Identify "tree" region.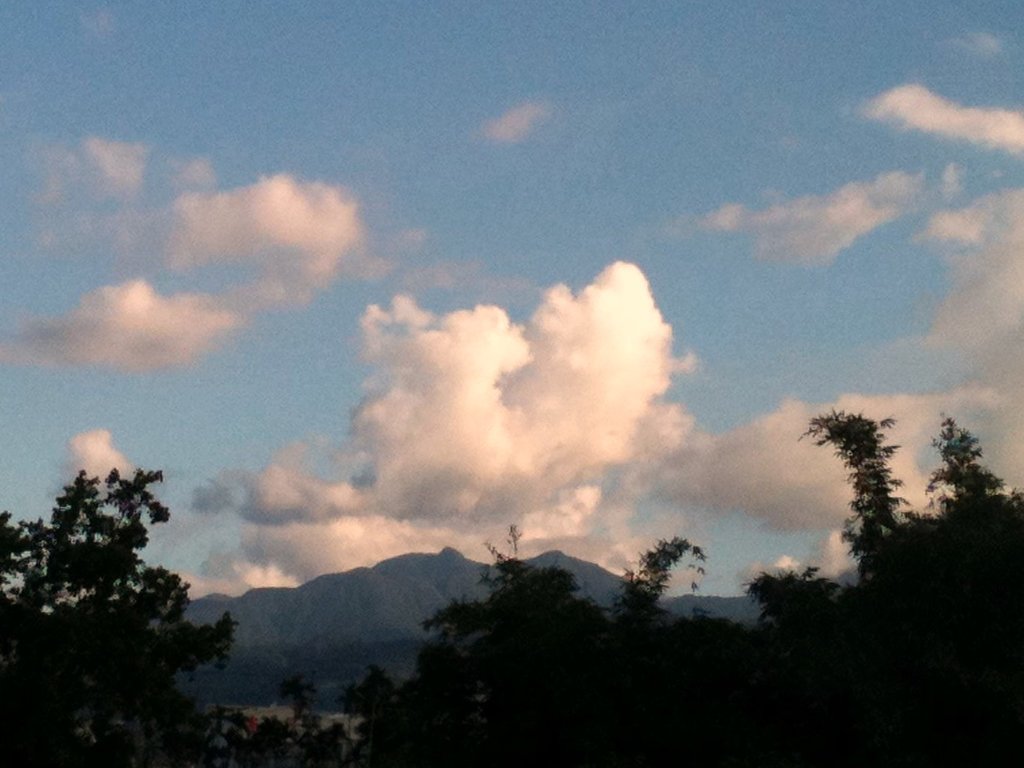
Region: Rect(28, 420, 199, 726).
